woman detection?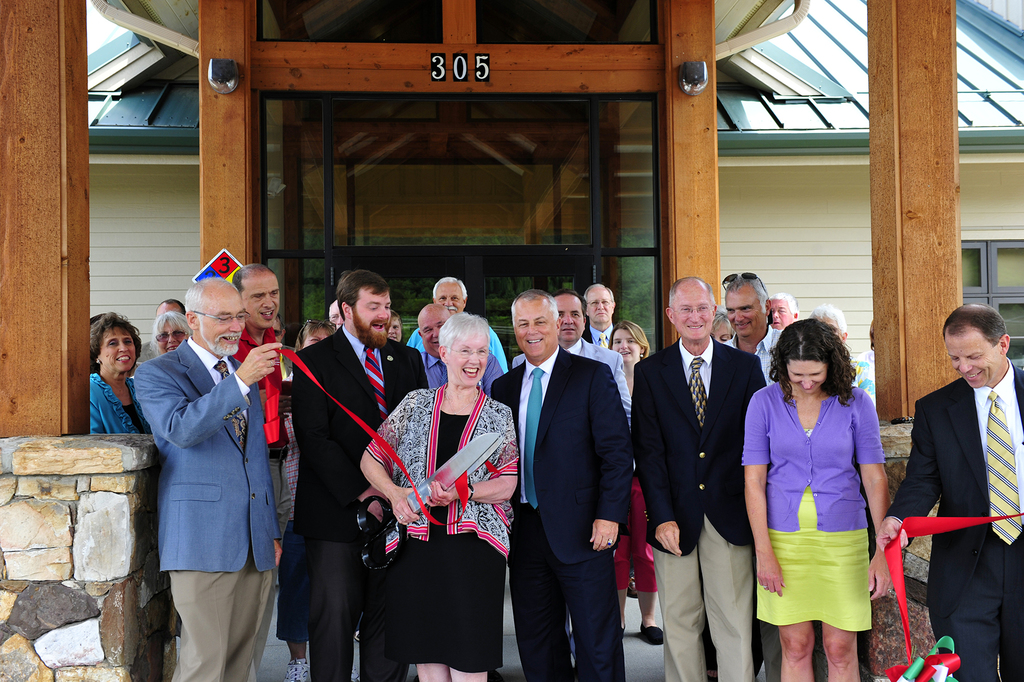
x1=268, y1=318, x2=339, y2=681
